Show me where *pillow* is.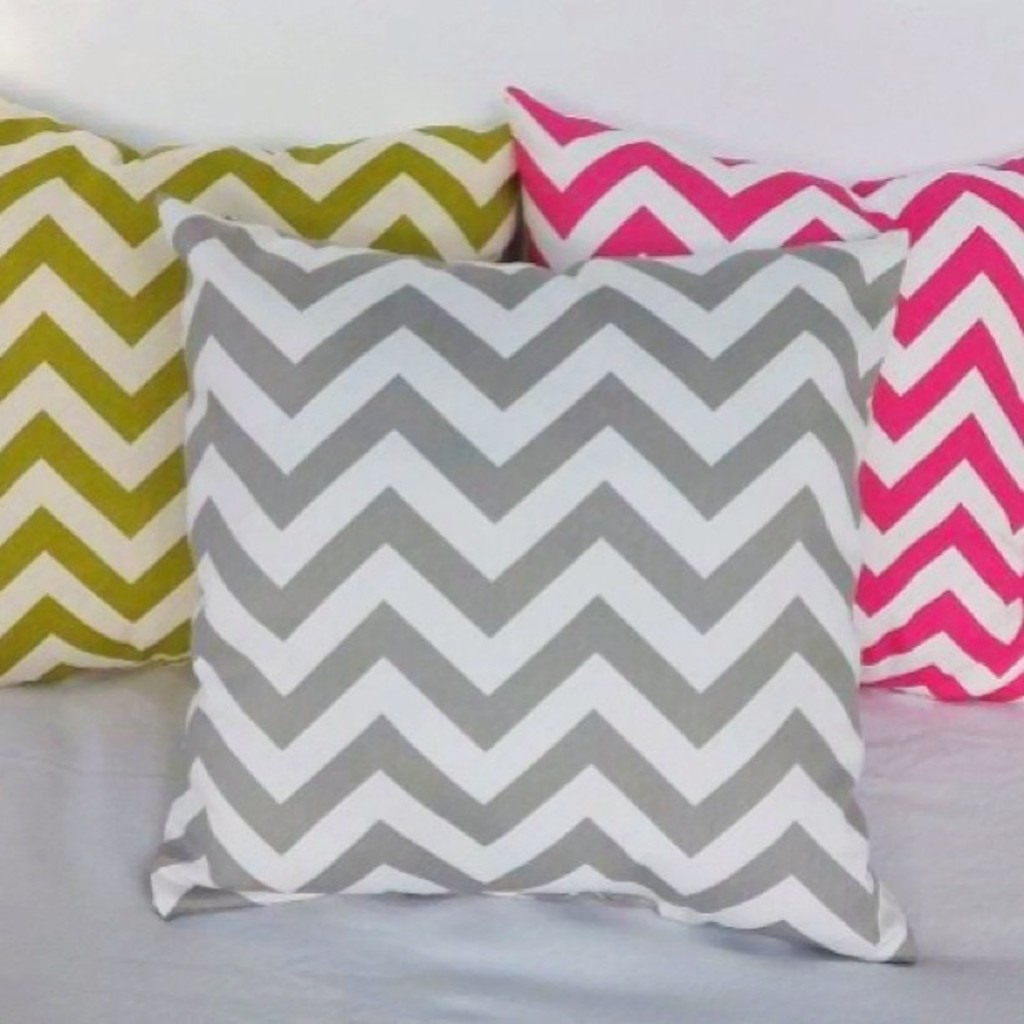
*pillow* is at select_region(156, 196, 907, 950).
